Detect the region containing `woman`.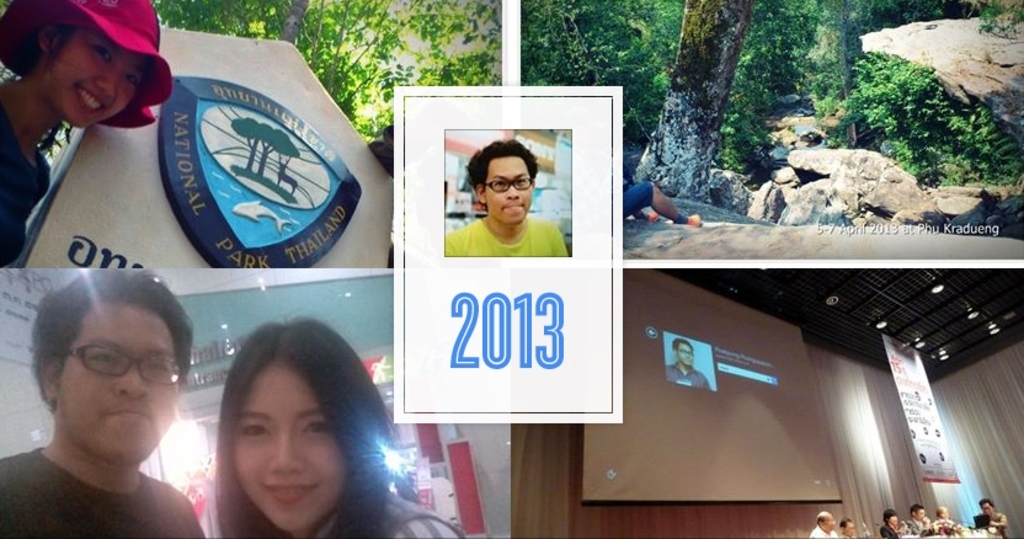
202, 309, 482, 538.
